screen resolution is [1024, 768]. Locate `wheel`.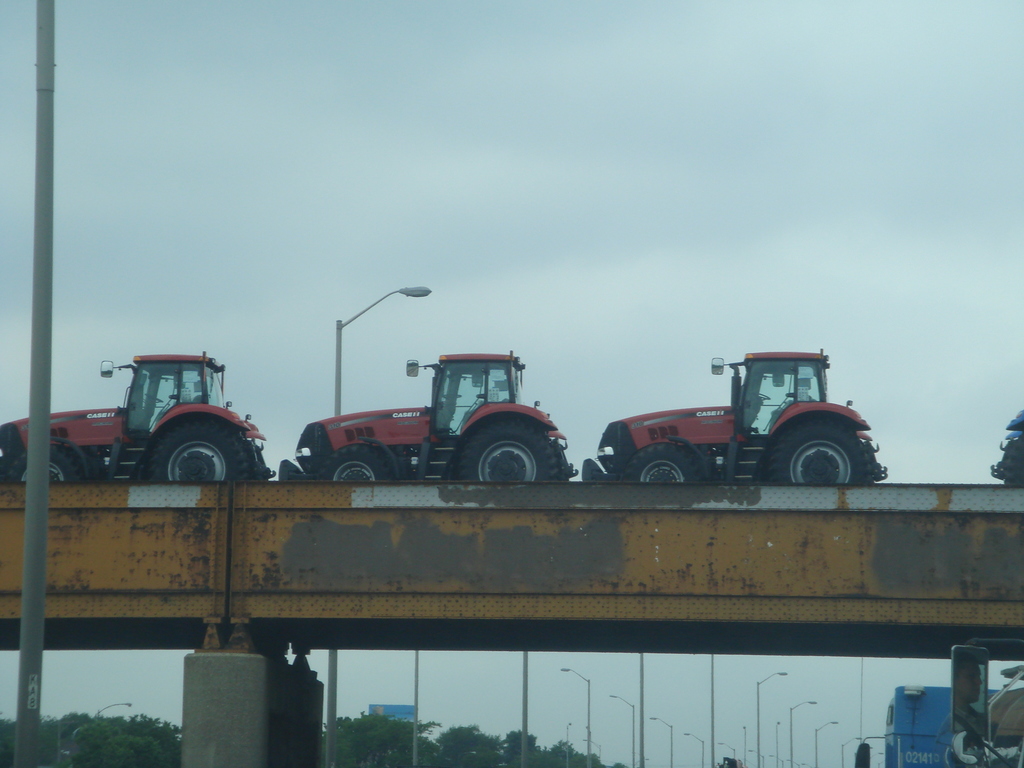
BBox(627, 445, 706, 484).
